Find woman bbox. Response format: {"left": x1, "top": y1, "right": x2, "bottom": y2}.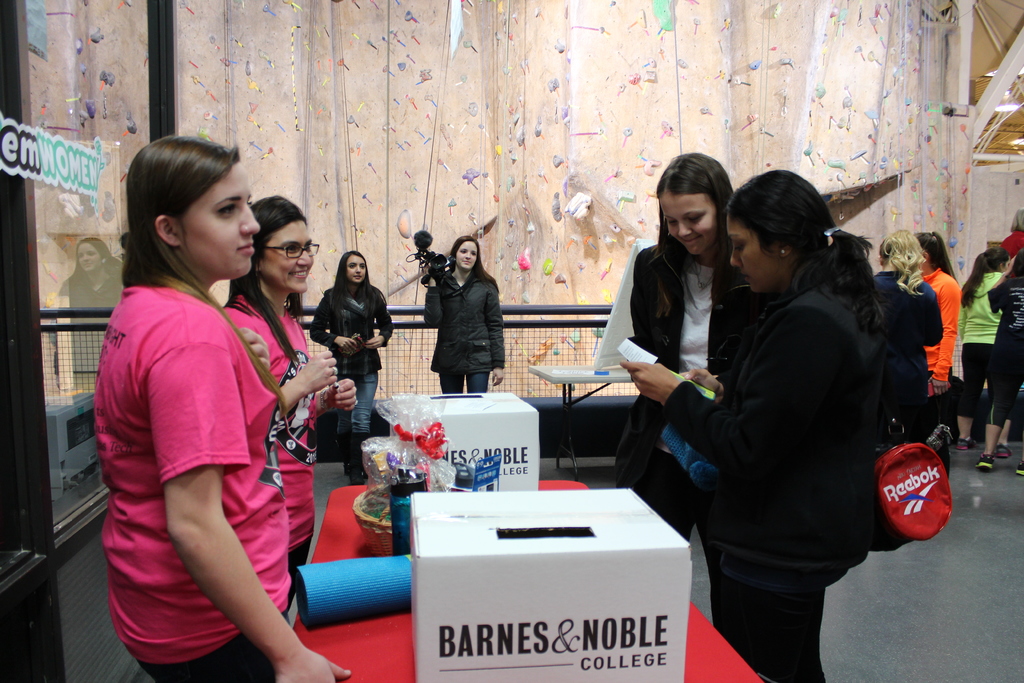
{"left": 619, "top": 169, "right": 886, "bottom": 682}.
